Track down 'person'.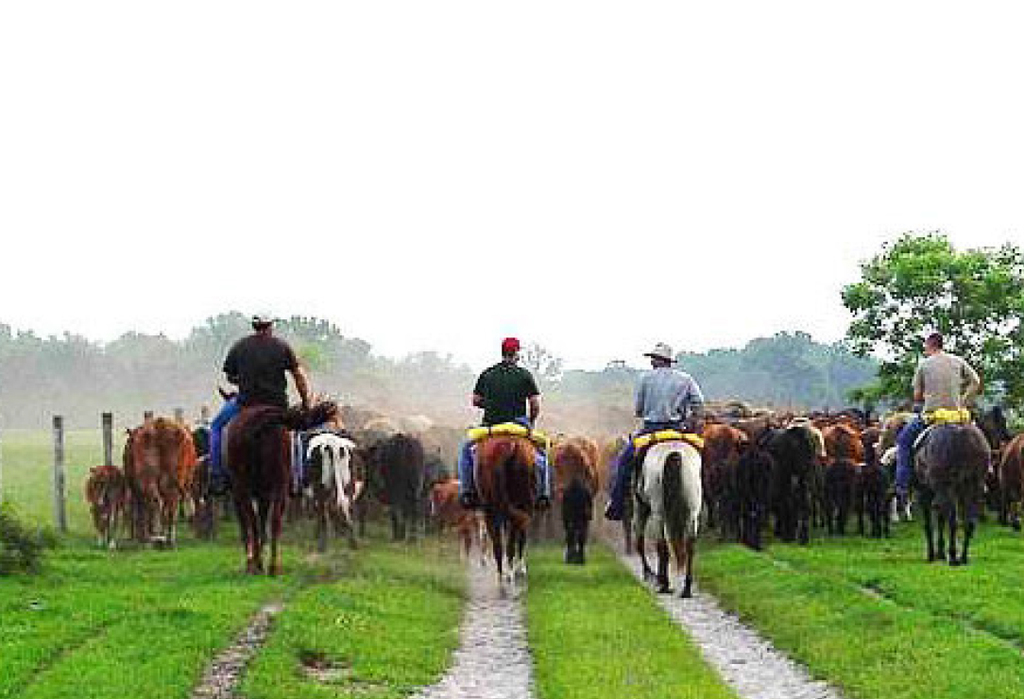
Tracked to <box>606,347,711,522</box>.
